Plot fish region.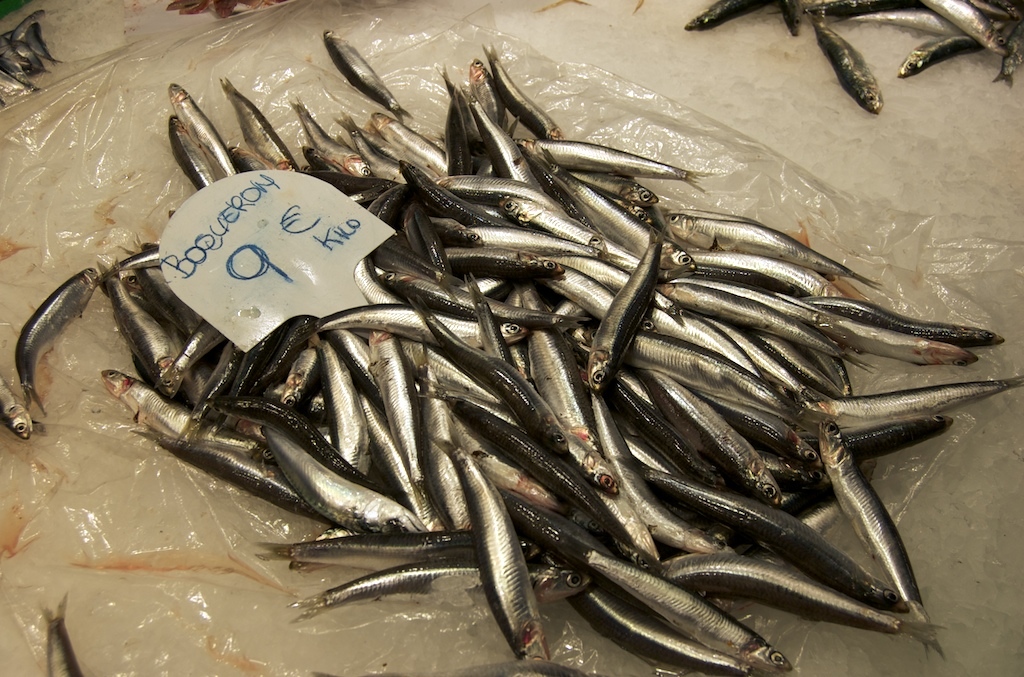
Plotted at x1=135 y1=427 x2=316 y2=520.
